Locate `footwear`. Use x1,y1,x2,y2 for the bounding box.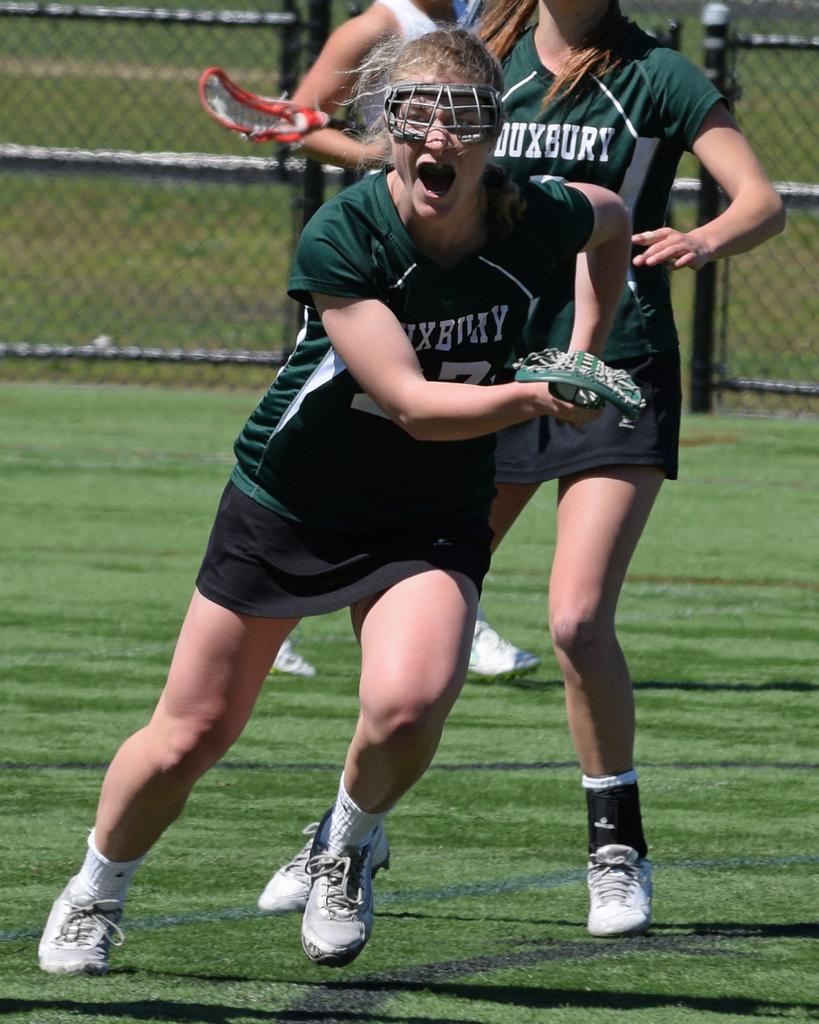
255,810,395,911.
